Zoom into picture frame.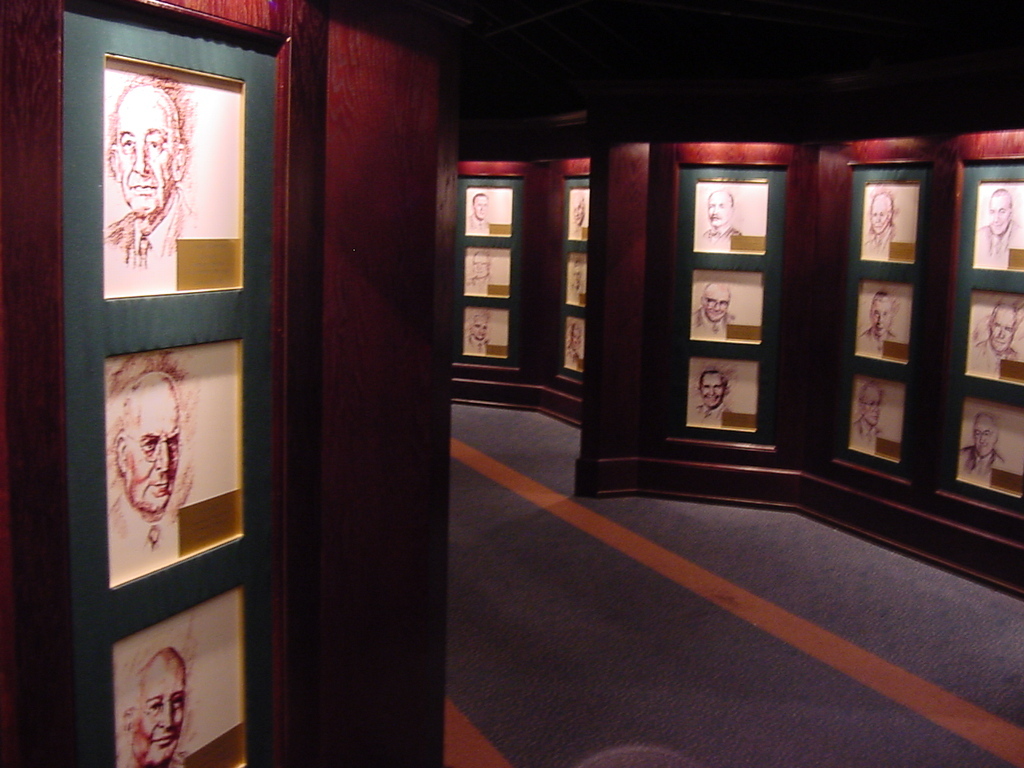
Zoom target: <region>658, 163, 800, 439</region>.
